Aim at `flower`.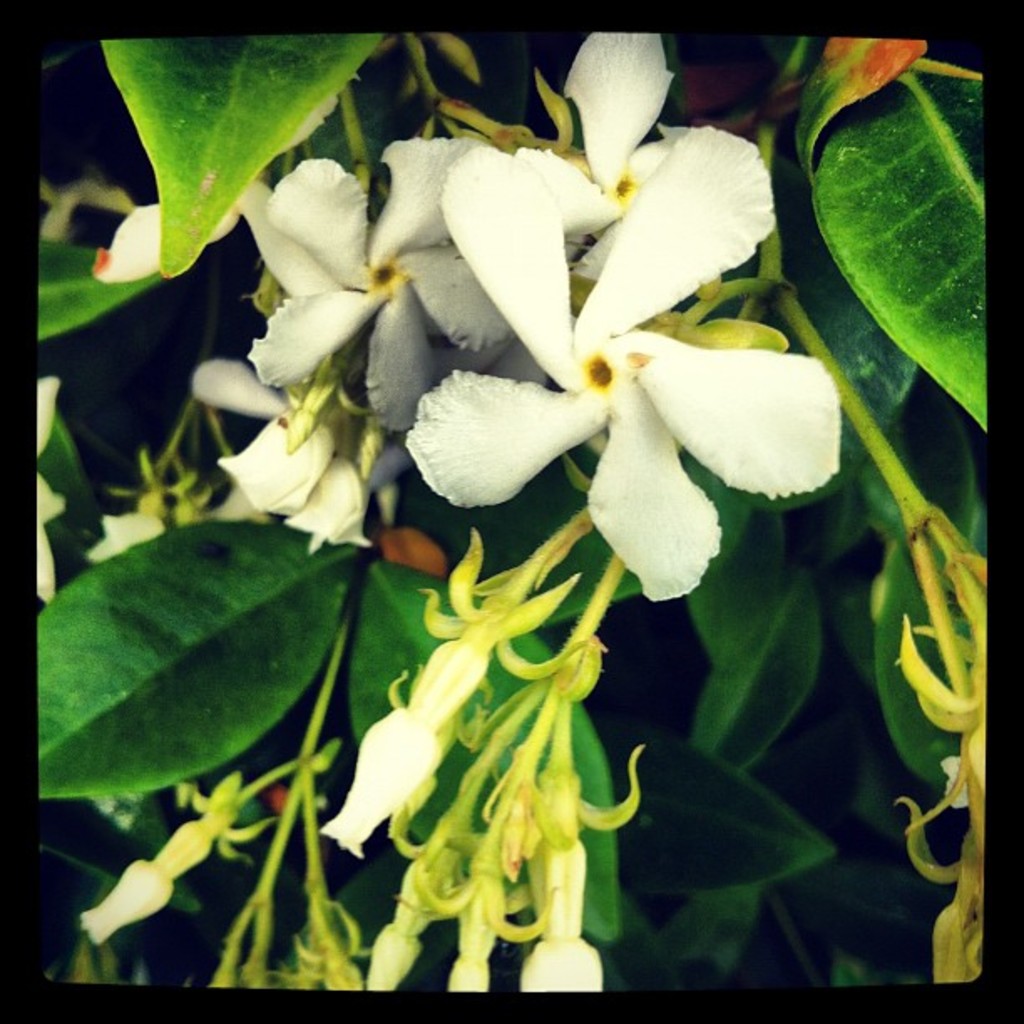
Aimed at crop(308, 664, 480, 870).
